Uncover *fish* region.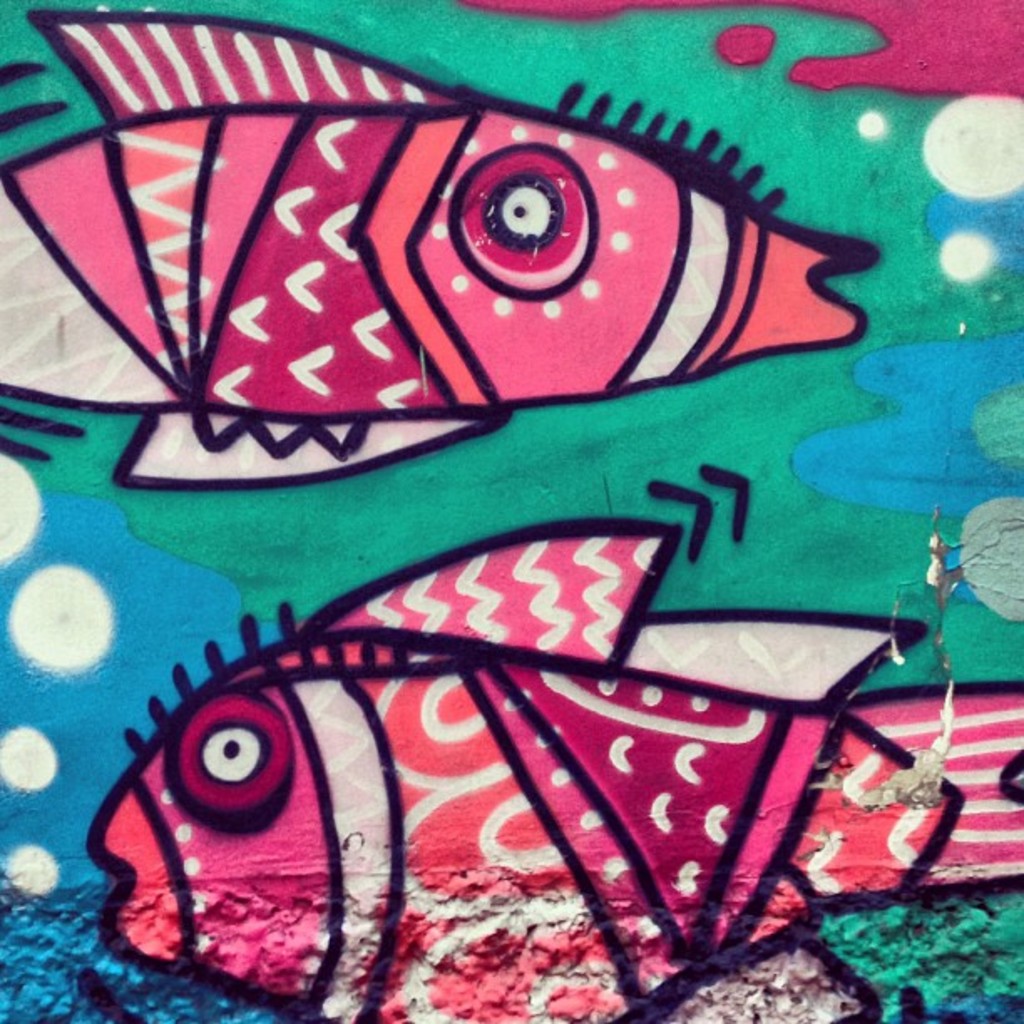
Uncovered: x1=87 y1=512 x2=1022 y2=1022.
